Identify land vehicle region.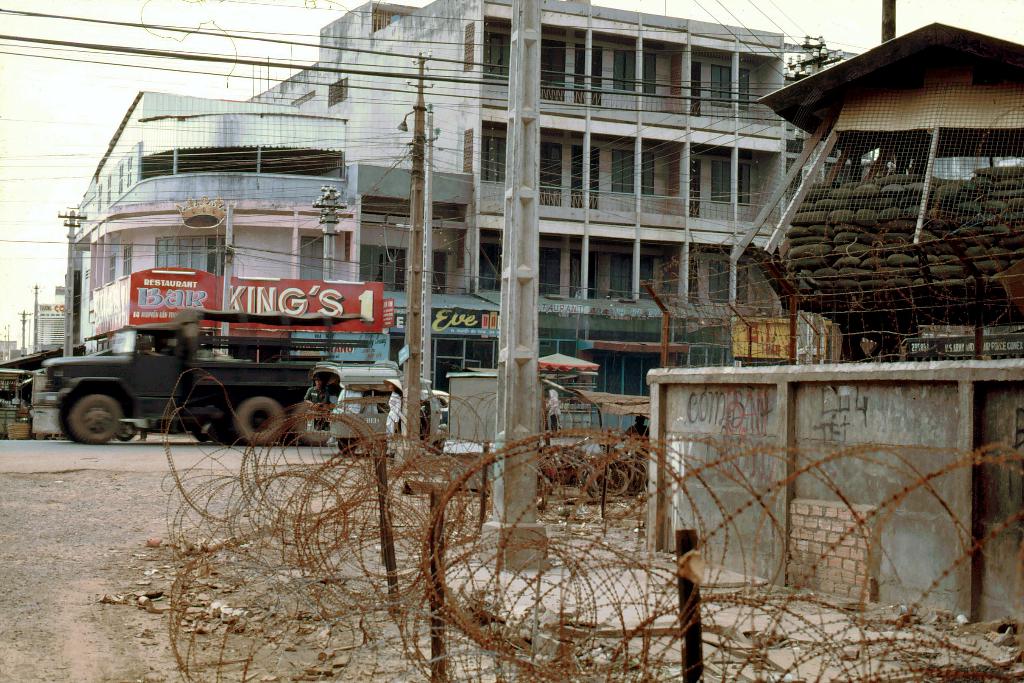
Region: [left=304, top=359, right=451, bottom=456].
